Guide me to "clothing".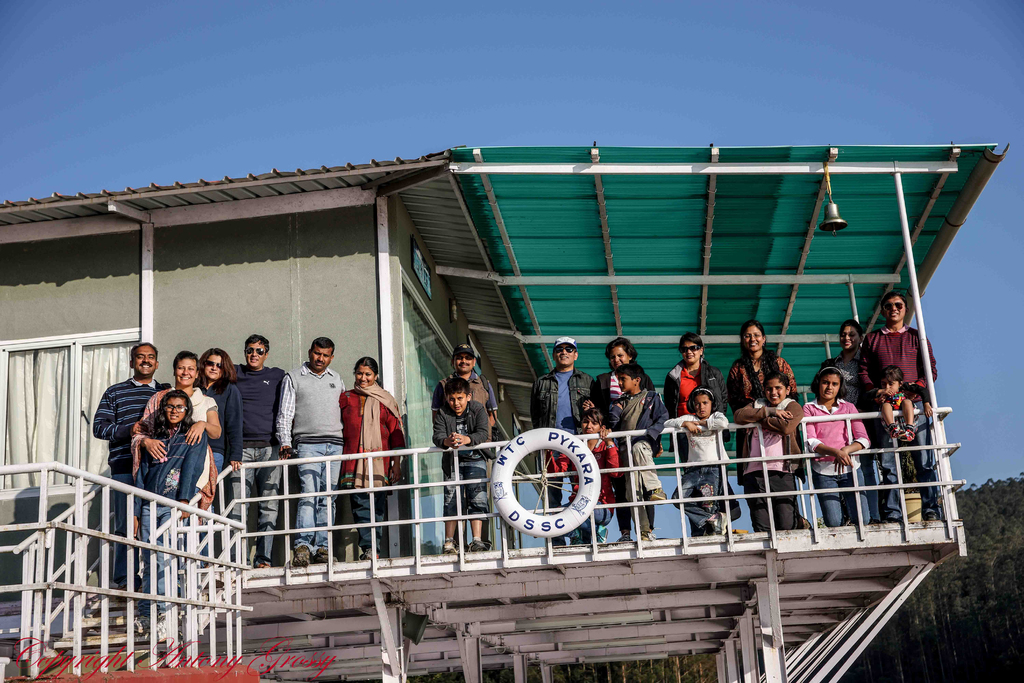
Guidance: <region>433, 370, 498, 548</region>.
